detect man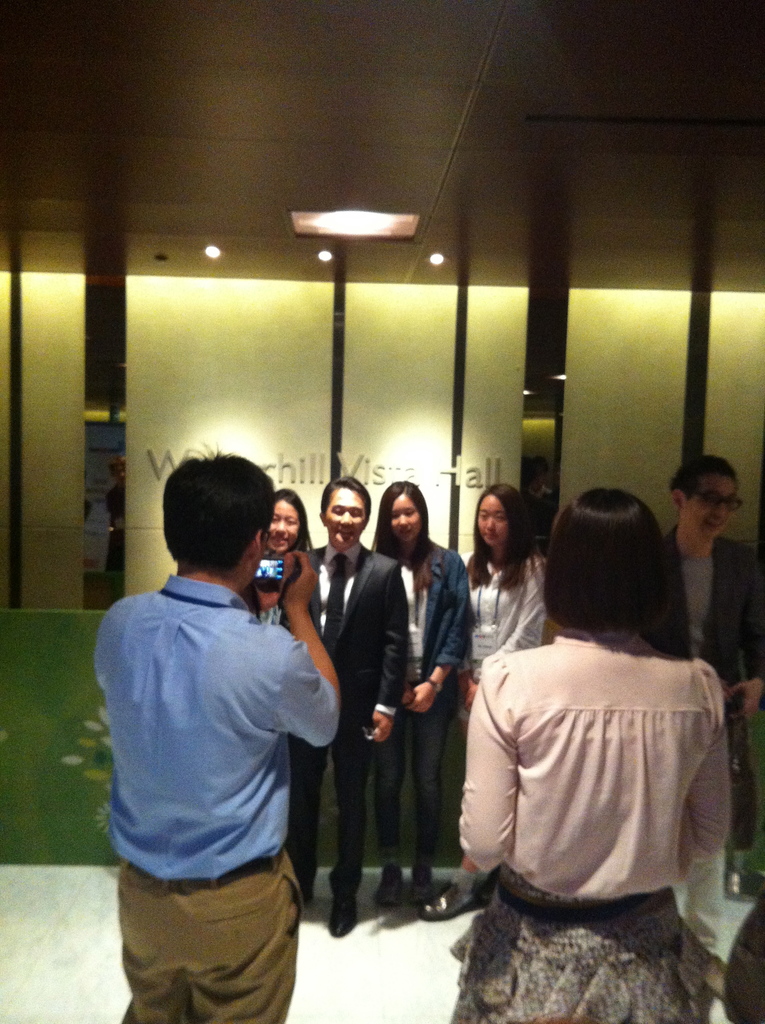
bbox(295, 477, 403, 929)
